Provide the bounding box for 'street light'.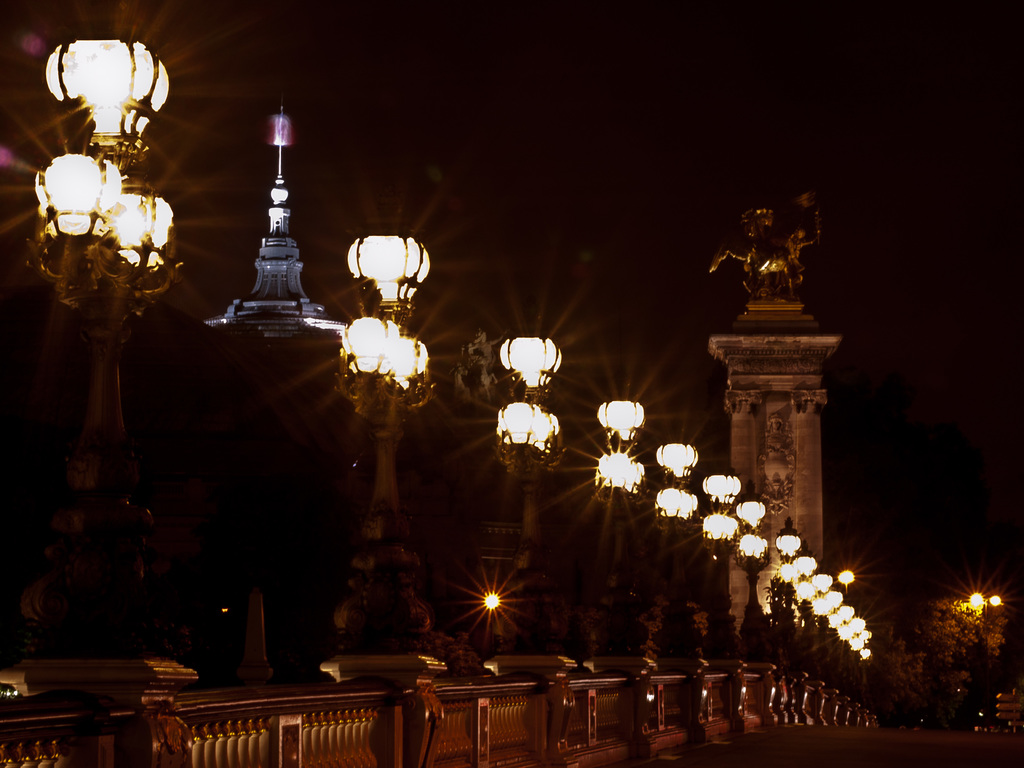
box=[335, 215, 461, 689].
